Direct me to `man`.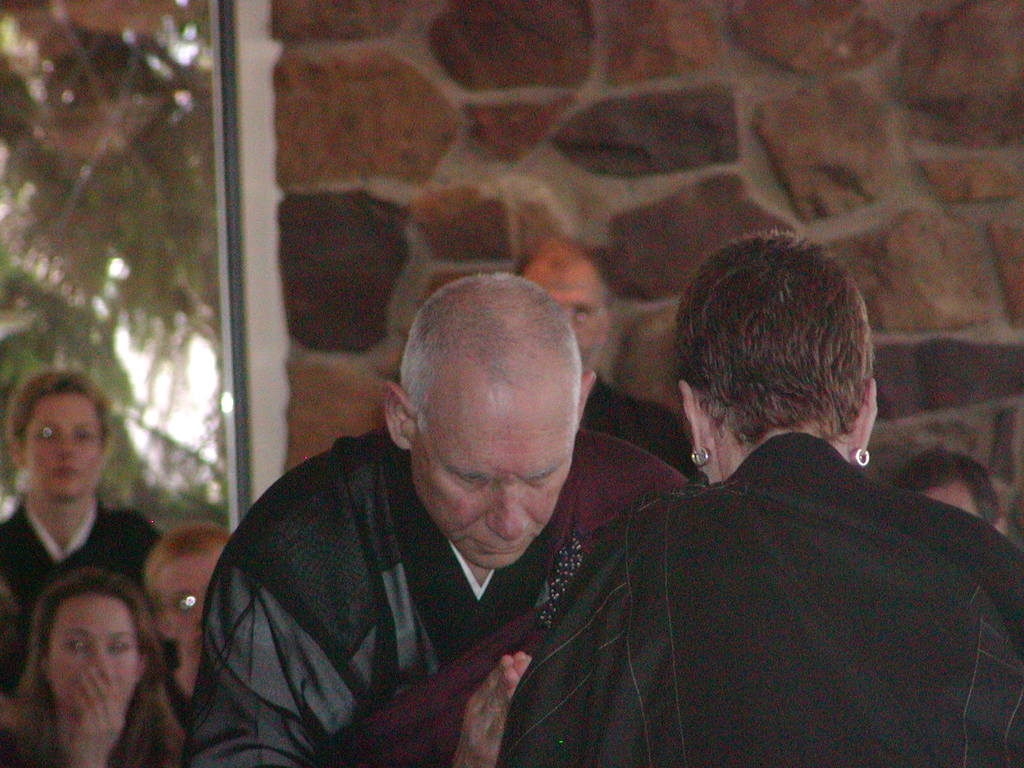
Direction: x1=150 y1=522 x2=234 y2=767.
